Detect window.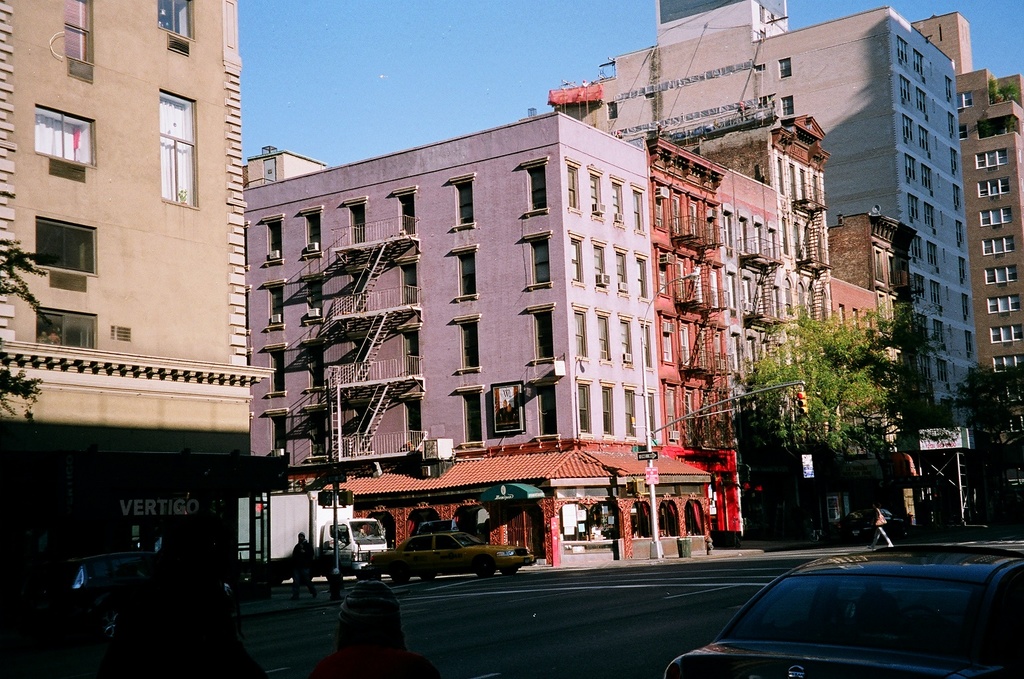
Detected at 153/88/207/210.
